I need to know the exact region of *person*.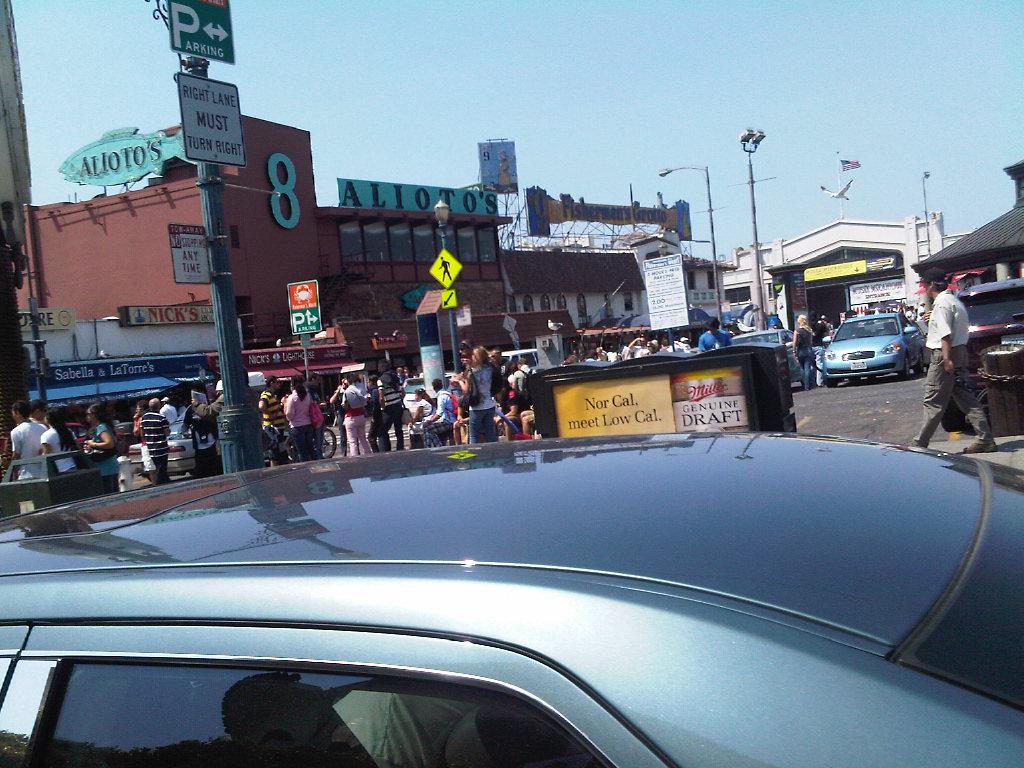
Region: left=24, top=400, right=55, bottom=481.
